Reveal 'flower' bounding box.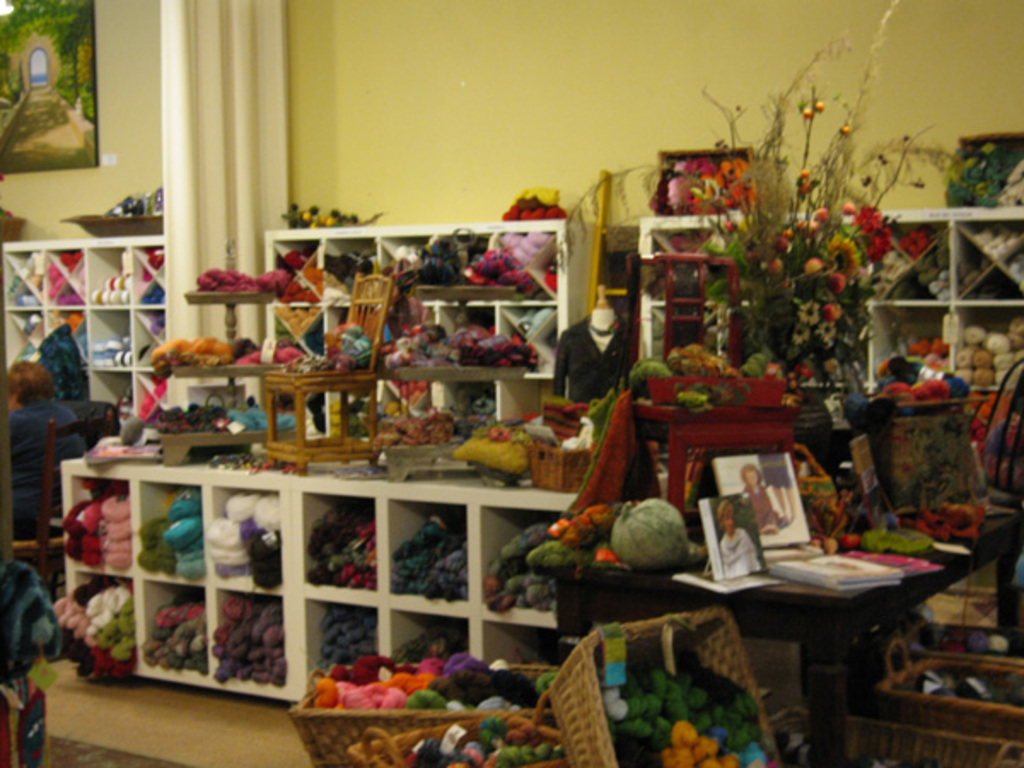
Revealed: <region>865, 227, 893, 266</region>.
